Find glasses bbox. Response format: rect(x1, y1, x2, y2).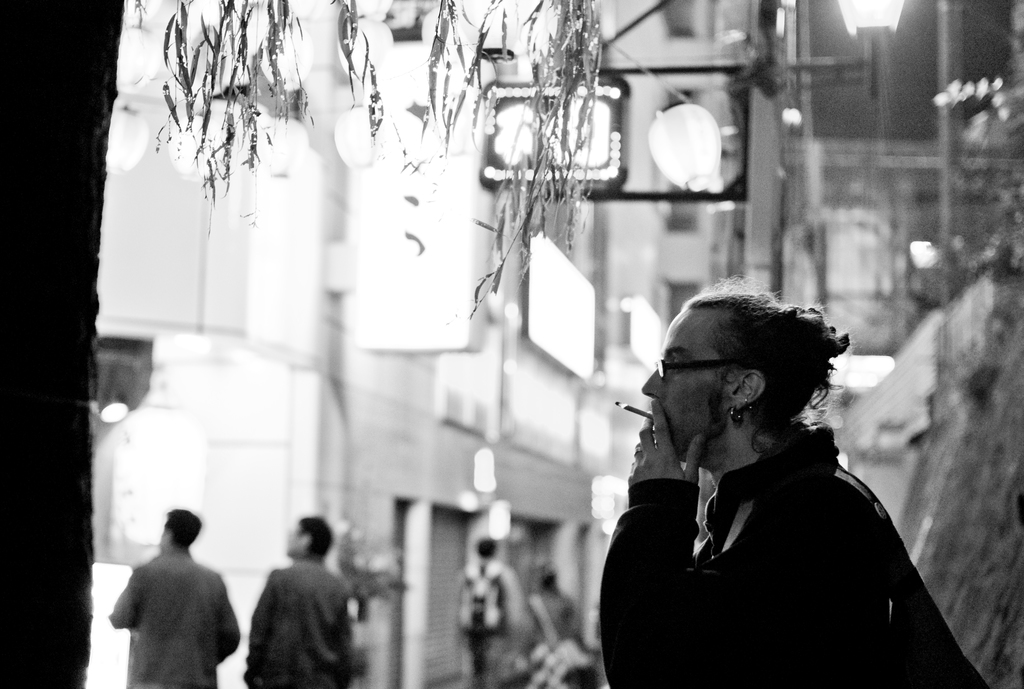
rect(651, 355, 744, 389).
